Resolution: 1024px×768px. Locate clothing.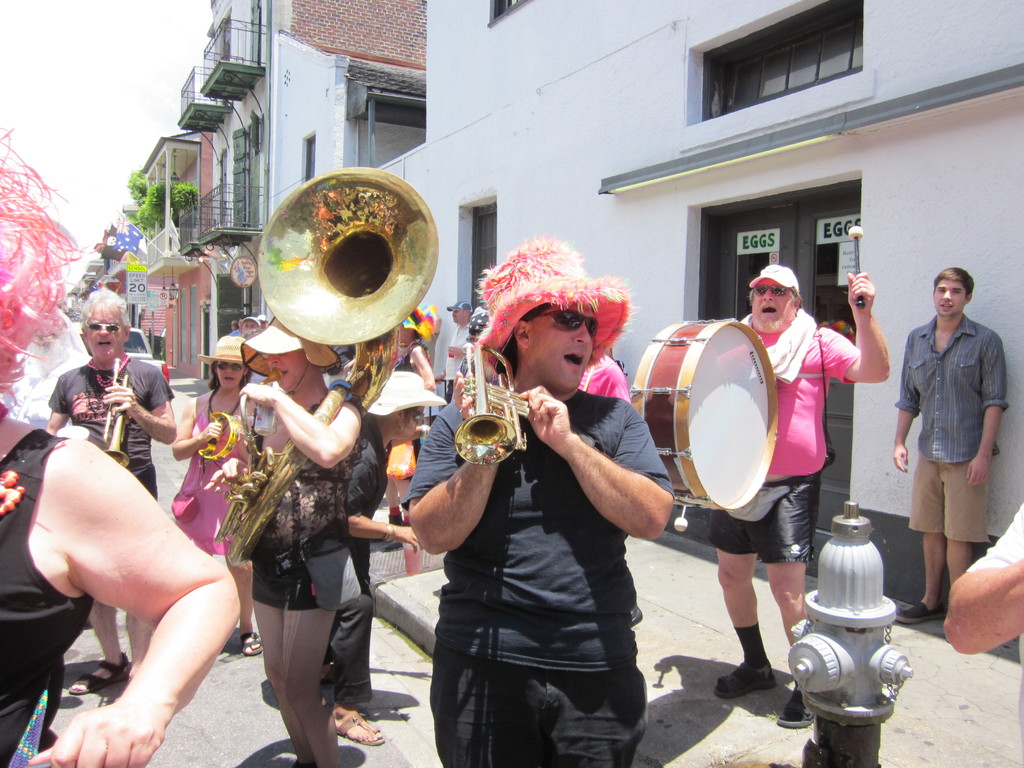
box=[167, 381, 282, 555].
